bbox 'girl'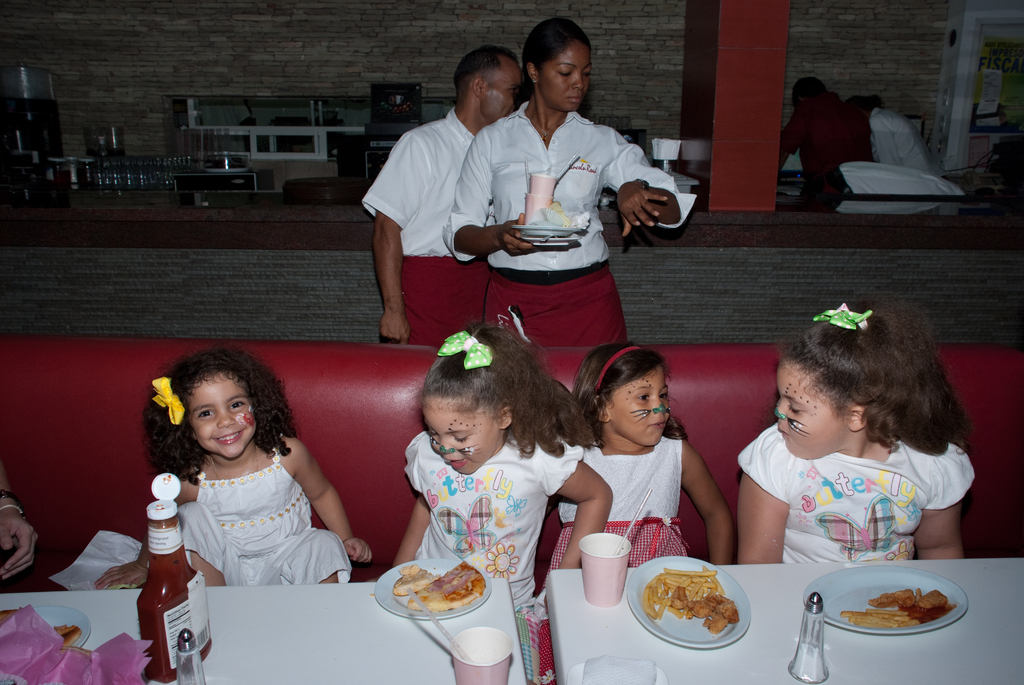
[92,352,372,584]
